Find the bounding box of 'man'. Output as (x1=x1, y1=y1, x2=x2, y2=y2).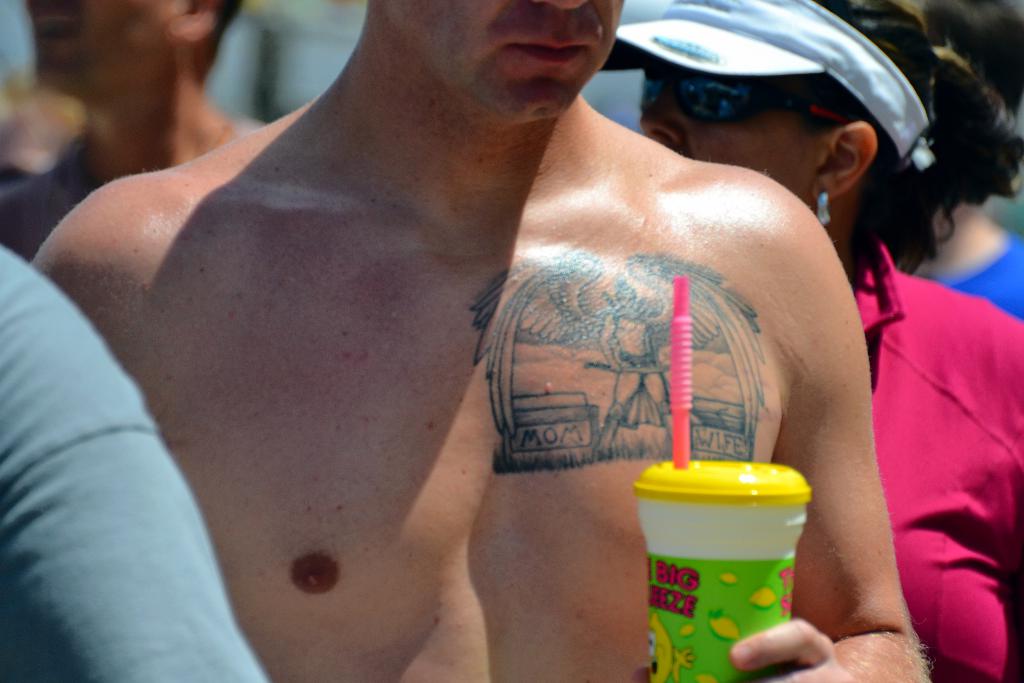
(x1=1, y1=0, x2=249, y2=263).
